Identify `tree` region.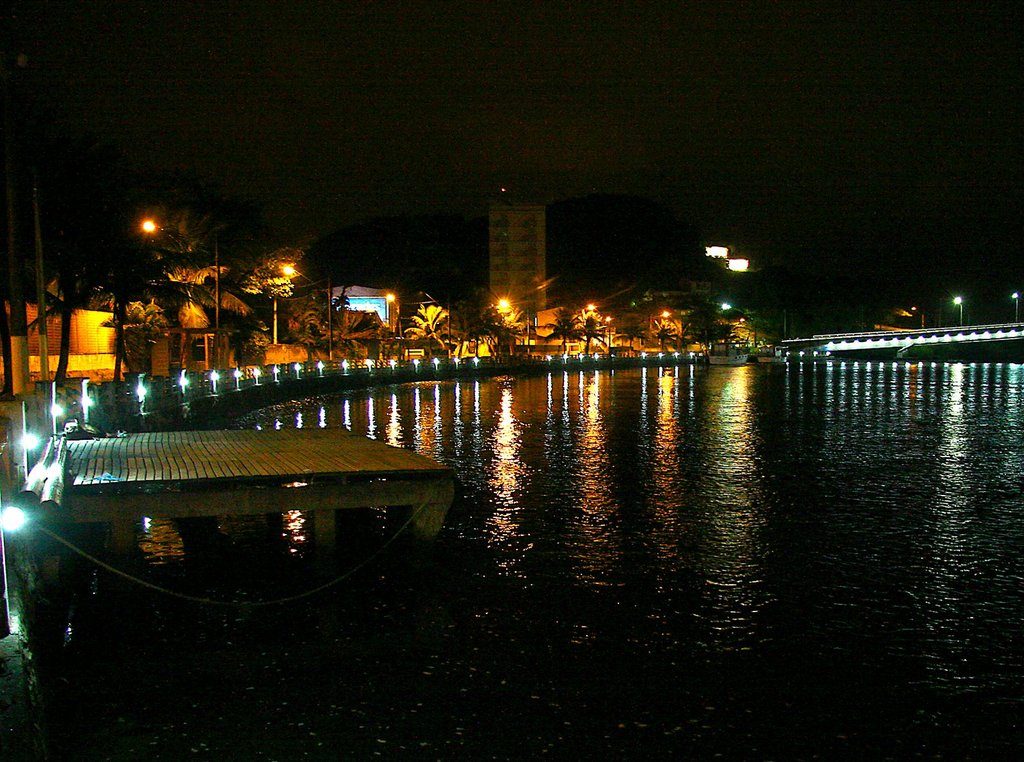
Region: 741, 309, 774, 348.
